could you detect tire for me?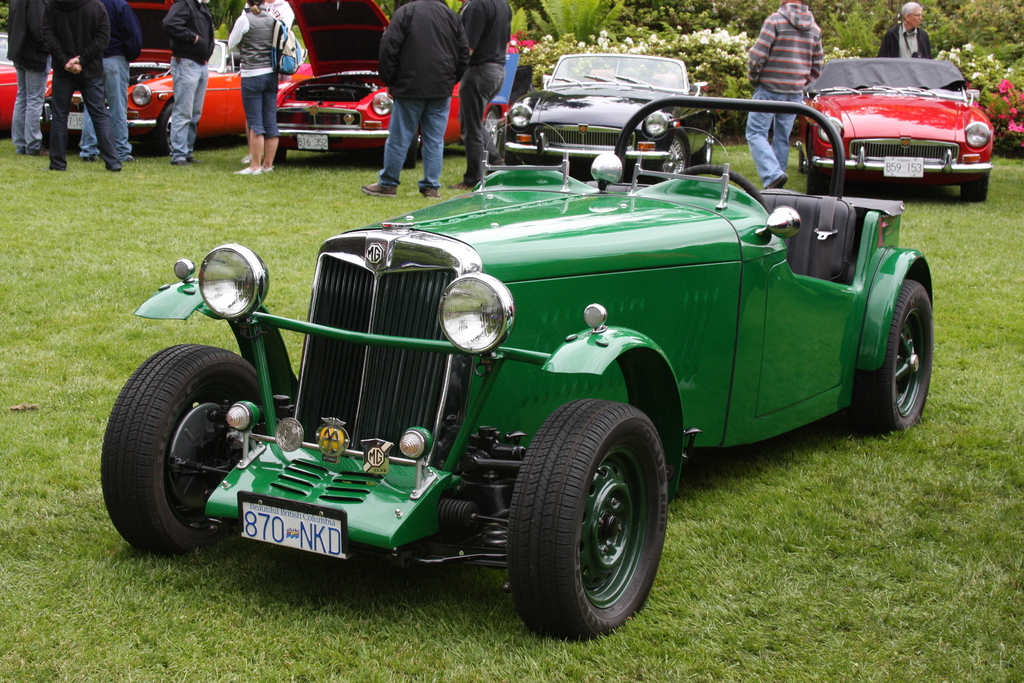
Detection result: 47:131:80:154.
